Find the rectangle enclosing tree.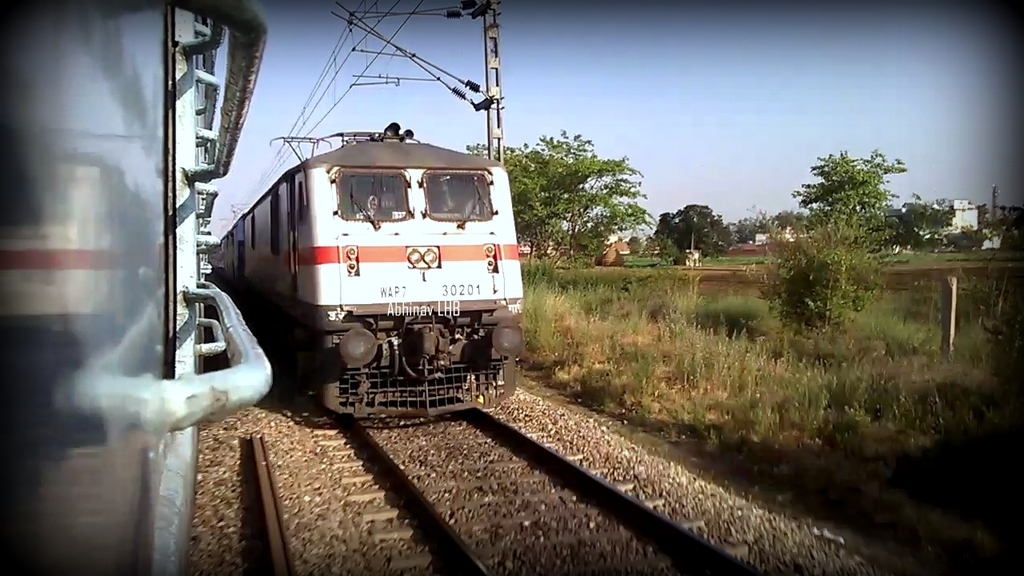
bbox(465, 126, 660, 288).
